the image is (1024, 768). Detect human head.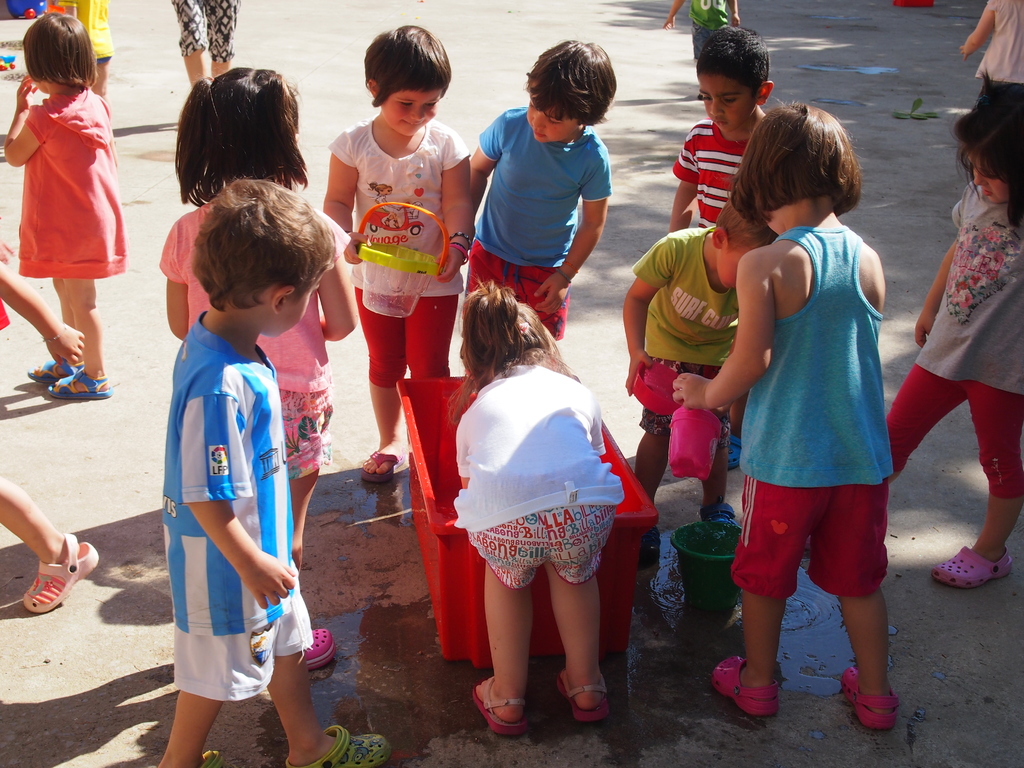
Detection: detection(23, 10, 93, 90).
